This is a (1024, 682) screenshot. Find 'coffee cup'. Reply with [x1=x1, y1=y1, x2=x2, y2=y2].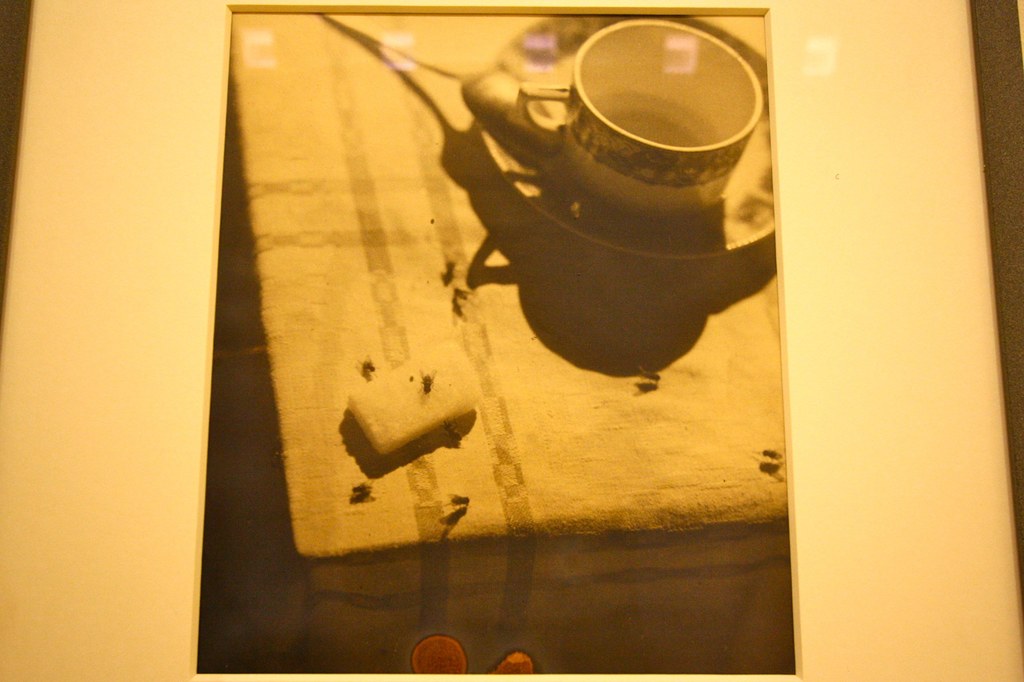
[x1=516, y1=18, x2=764, y2=222].
